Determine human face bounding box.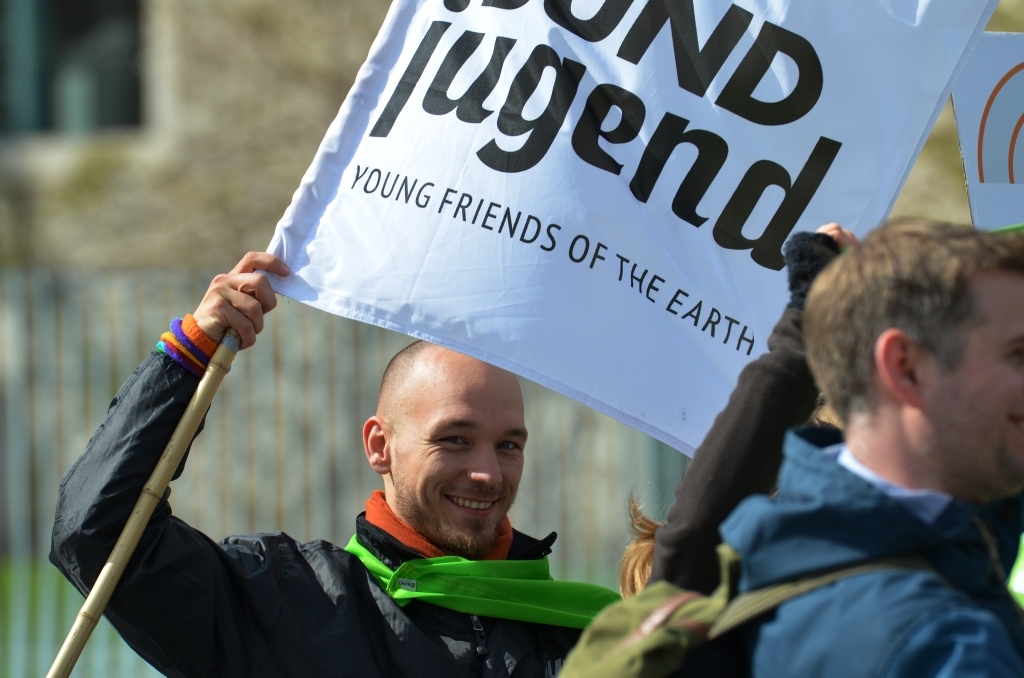
Determined: x1=926 y1=274 x2=1023 y2=498.
